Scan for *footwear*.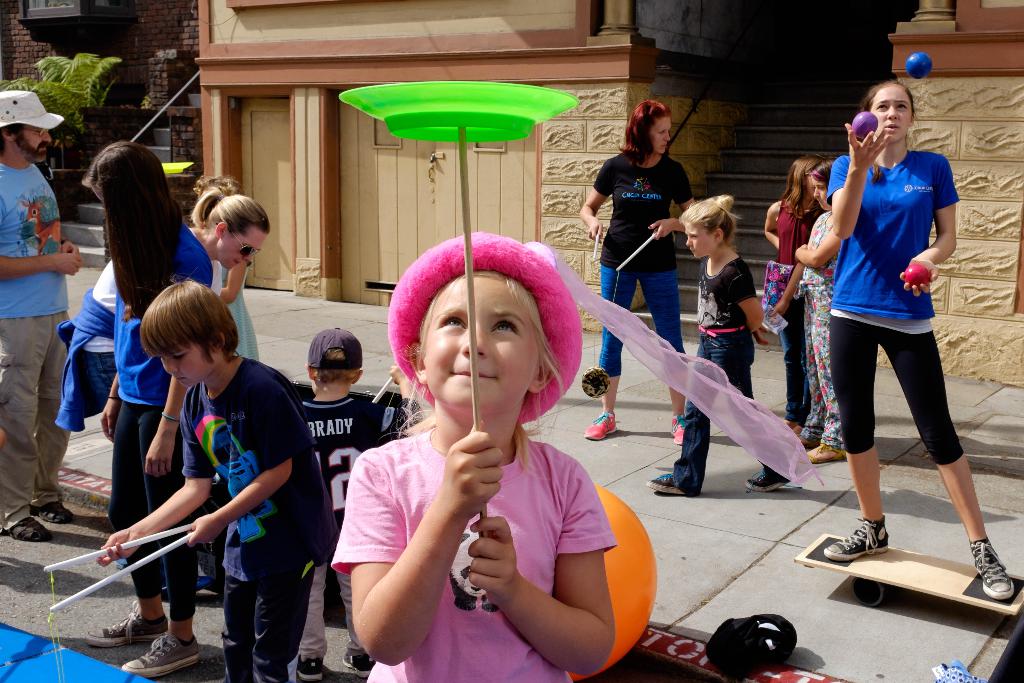
Scan result: (964, 542, 1011, 606).
